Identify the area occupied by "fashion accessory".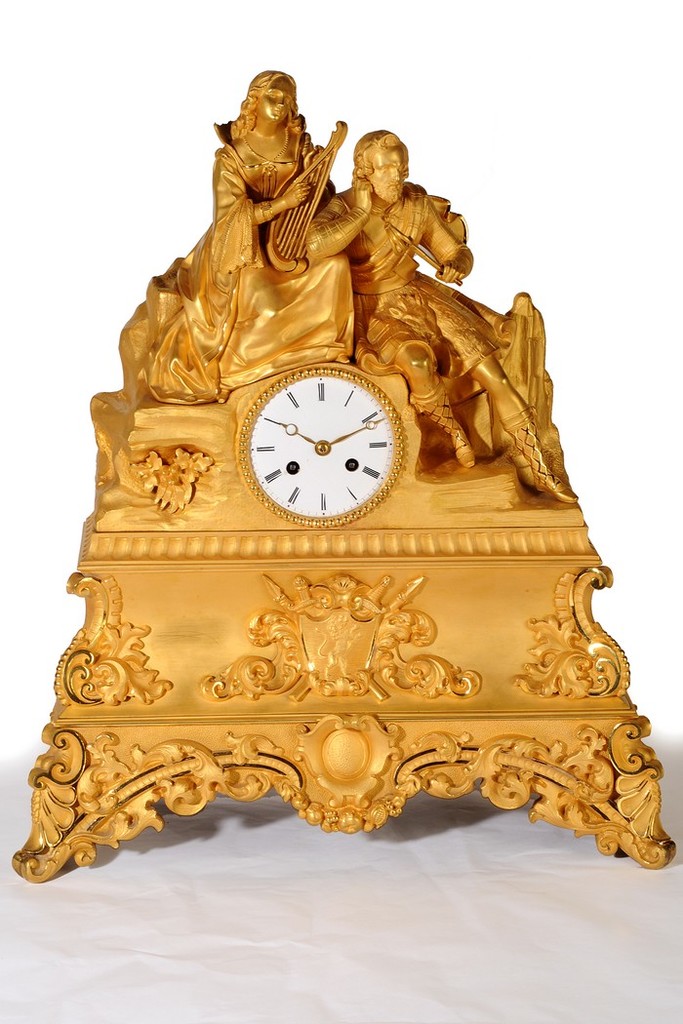
Area: rect(504, 409, 579, 504).
